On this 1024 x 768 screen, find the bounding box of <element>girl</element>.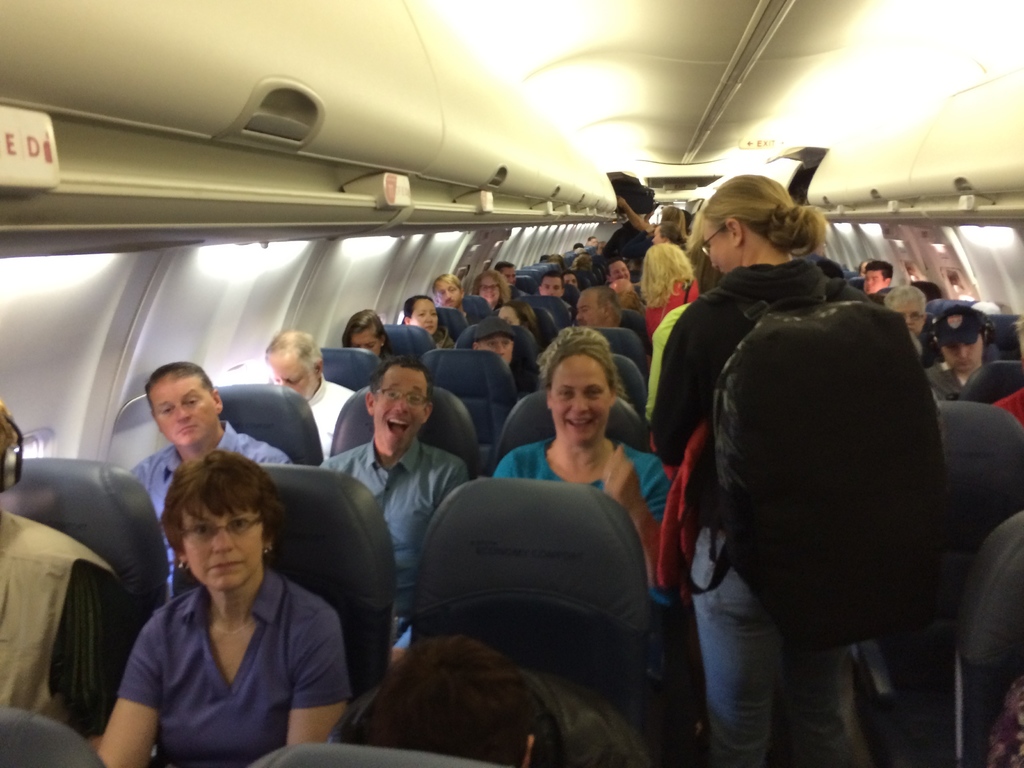
Bounding box: crop(655, 171, 936, 767).
